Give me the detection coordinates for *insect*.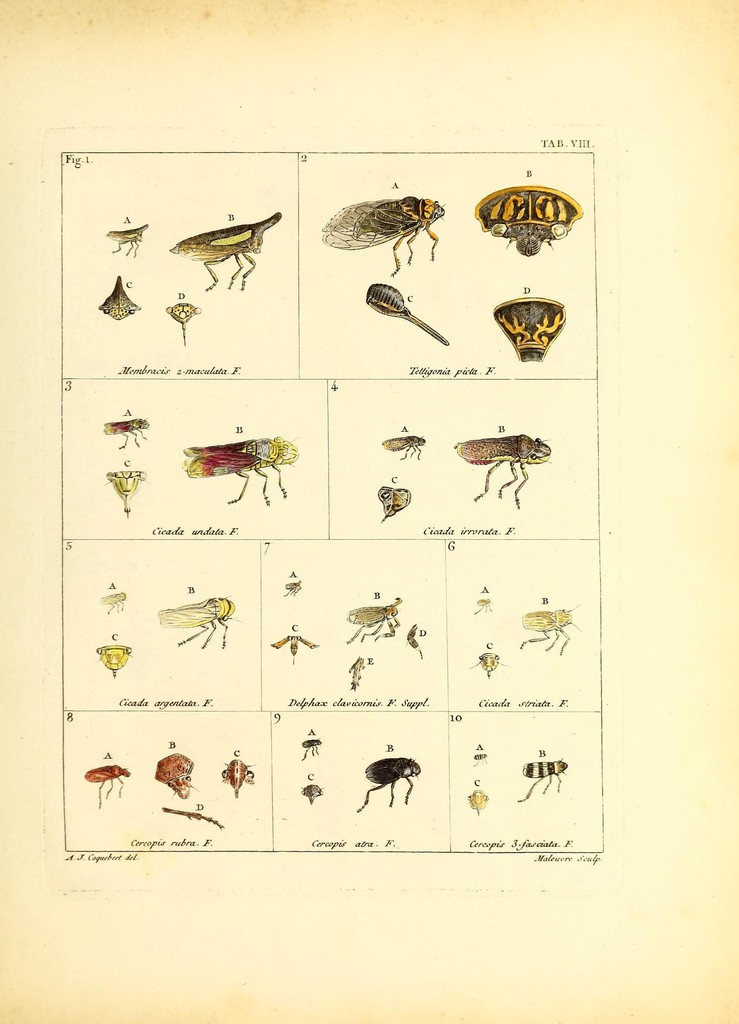
[left=379, top=488, right=410, bottom=522].
